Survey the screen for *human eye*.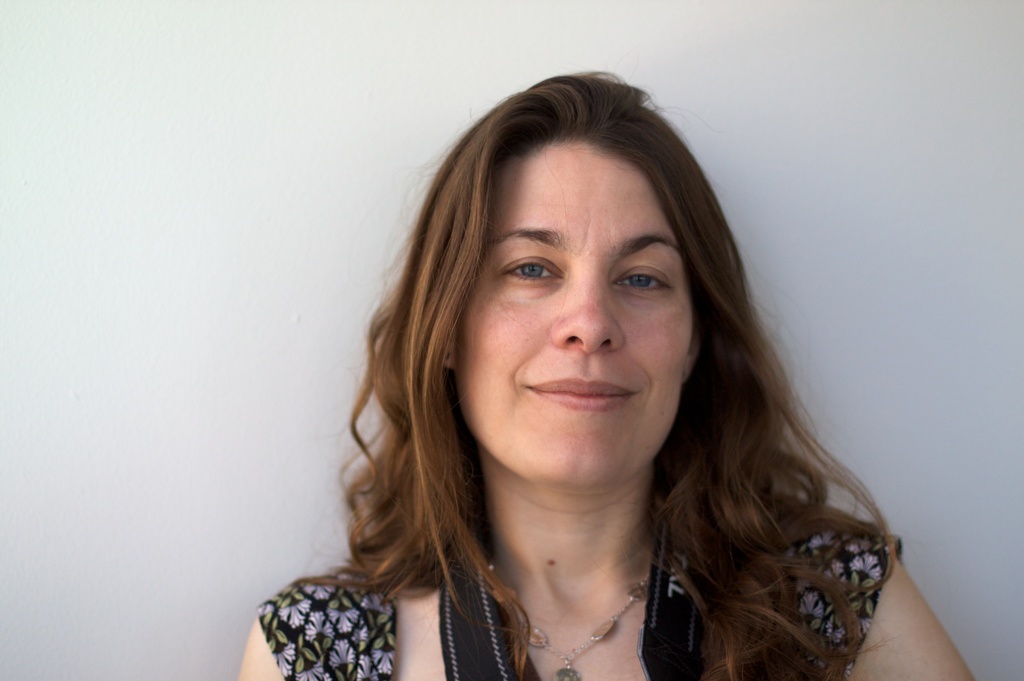
Survey found: (left=611, top=261, right=671, bottom=301).
